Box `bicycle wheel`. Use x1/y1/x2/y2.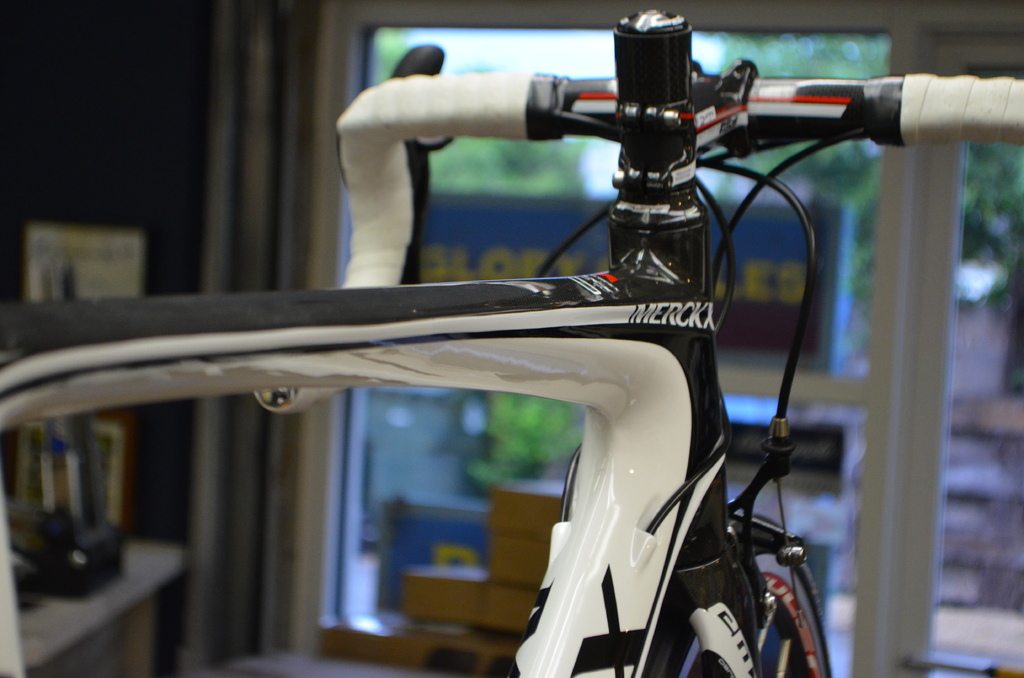
650/513/834/677.
